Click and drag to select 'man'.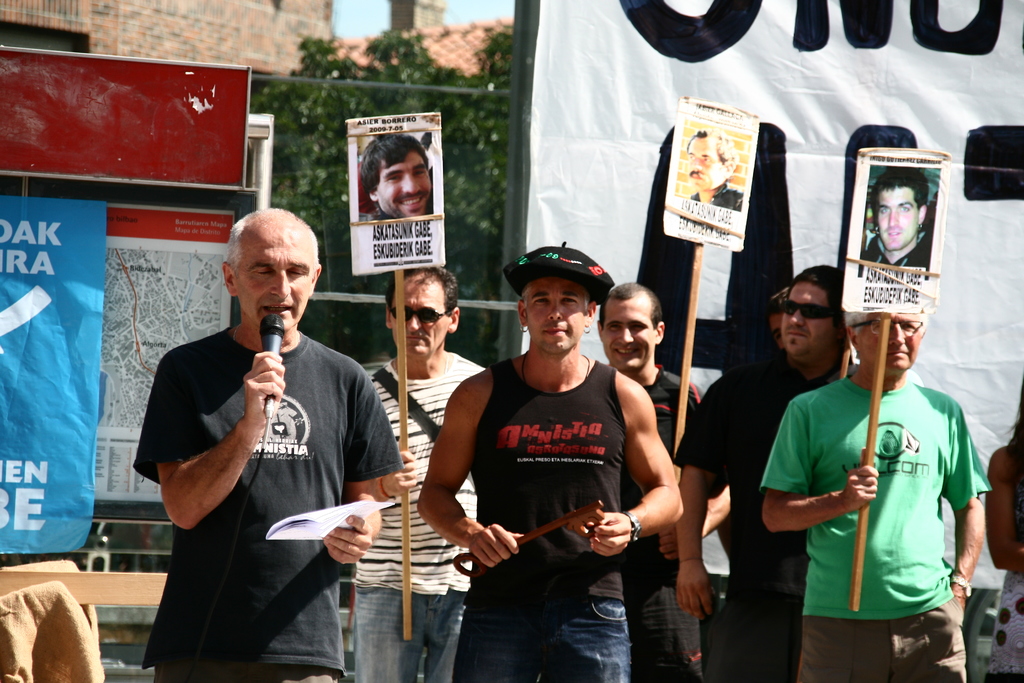
Selection: {"x1": 356, "y1": 263, "x2": 494, "y2": 675}.
